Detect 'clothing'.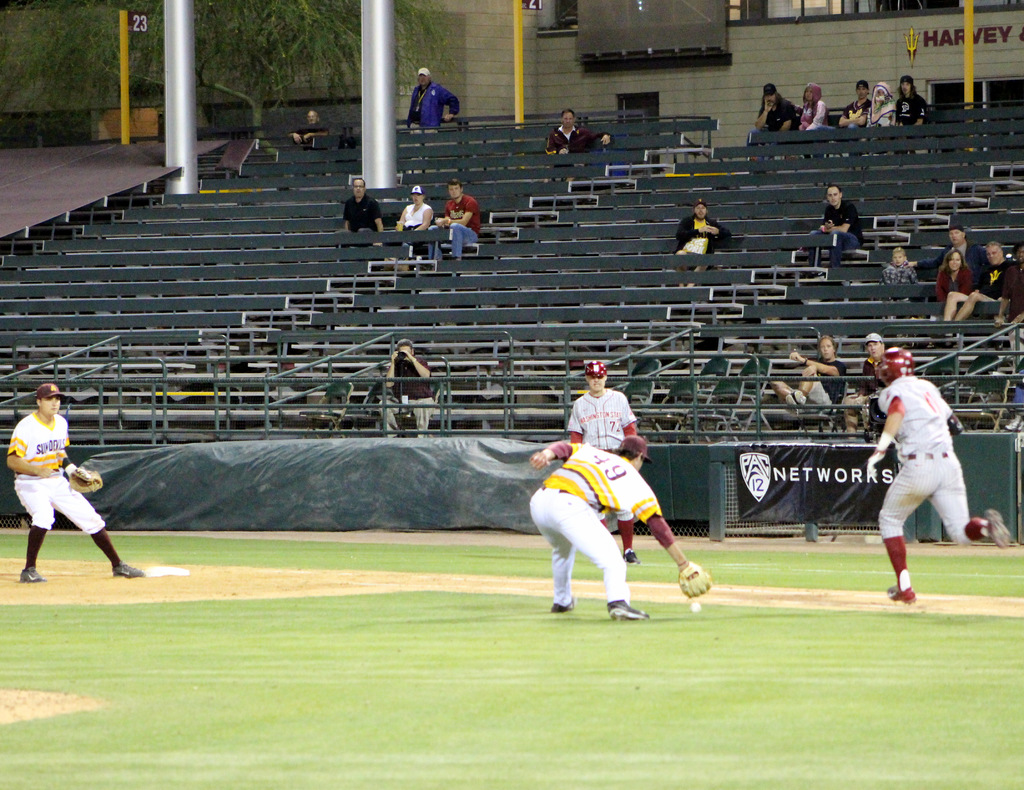
Detected at {"x1": 559, "y1": 383, "x2": 641, "y2": 551}.
